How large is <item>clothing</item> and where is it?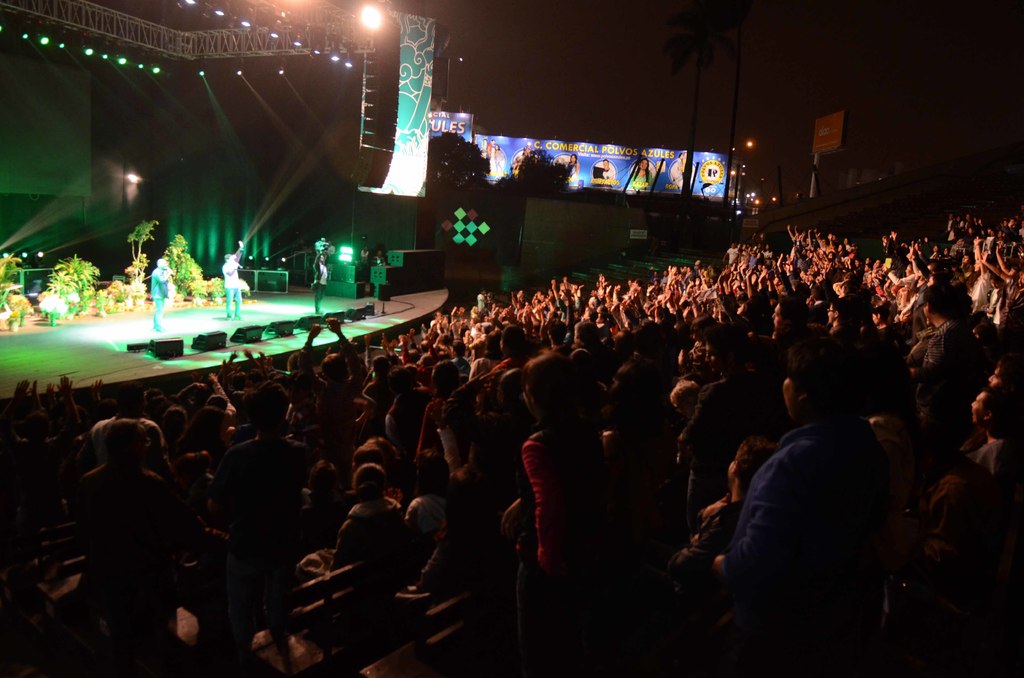
Bounding box: <box>221,261,245,327</box>.
